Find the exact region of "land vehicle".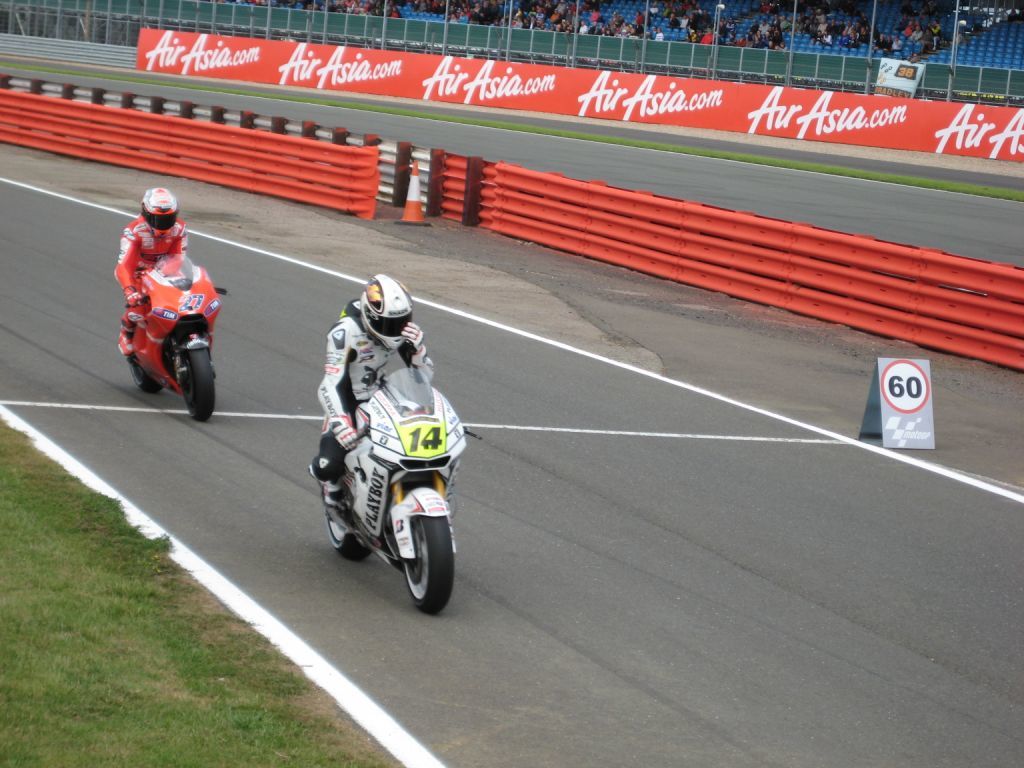
Exact region: {"left": 293, "top": 330, "right": 455, "bottom": 613}.
